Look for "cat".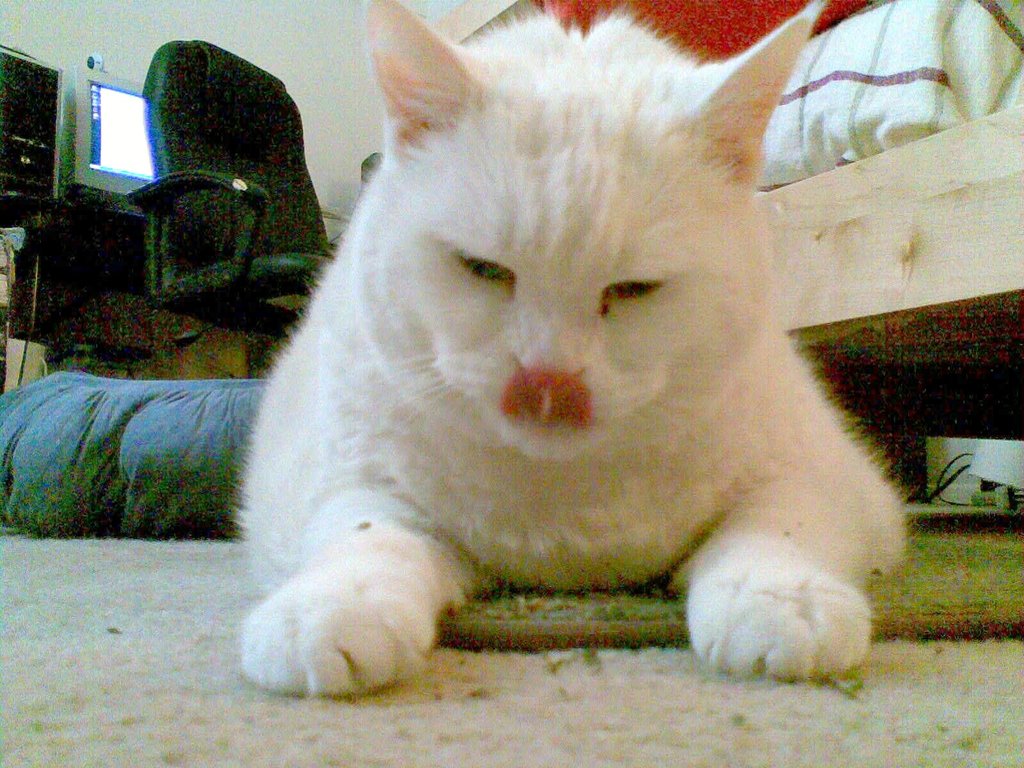
Found: {"x1": 231, "y1": 3, "x2": 913, "y2": 697}.
